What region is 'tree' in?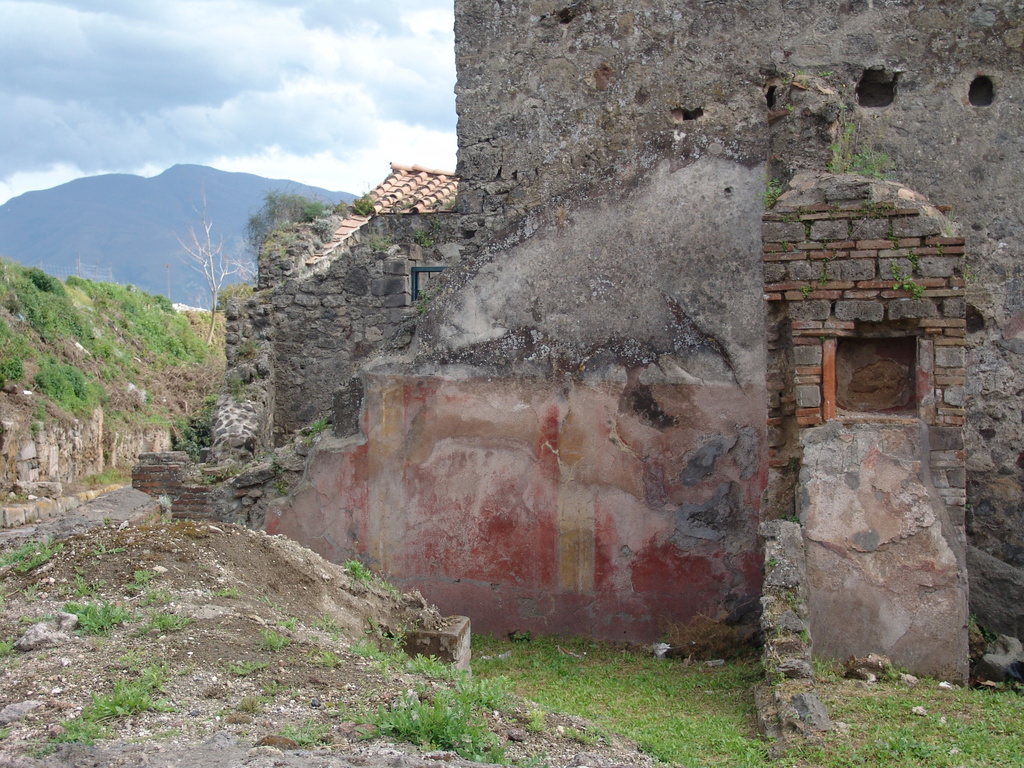
box(170, 185, 255, 345).
